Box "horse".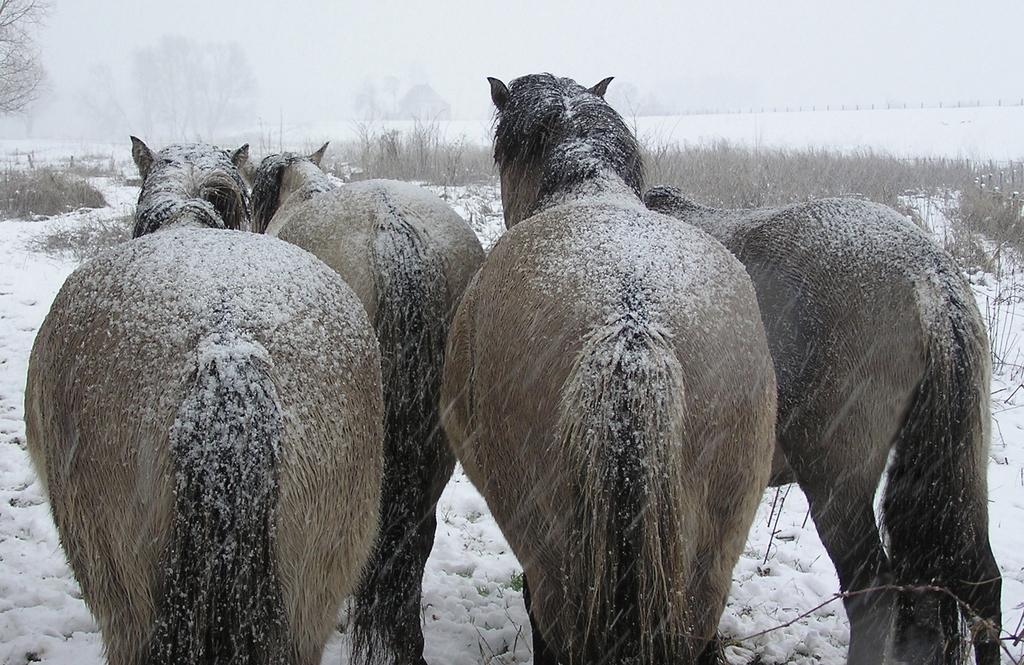
<region>639, 187, 1005, 664</region>.
